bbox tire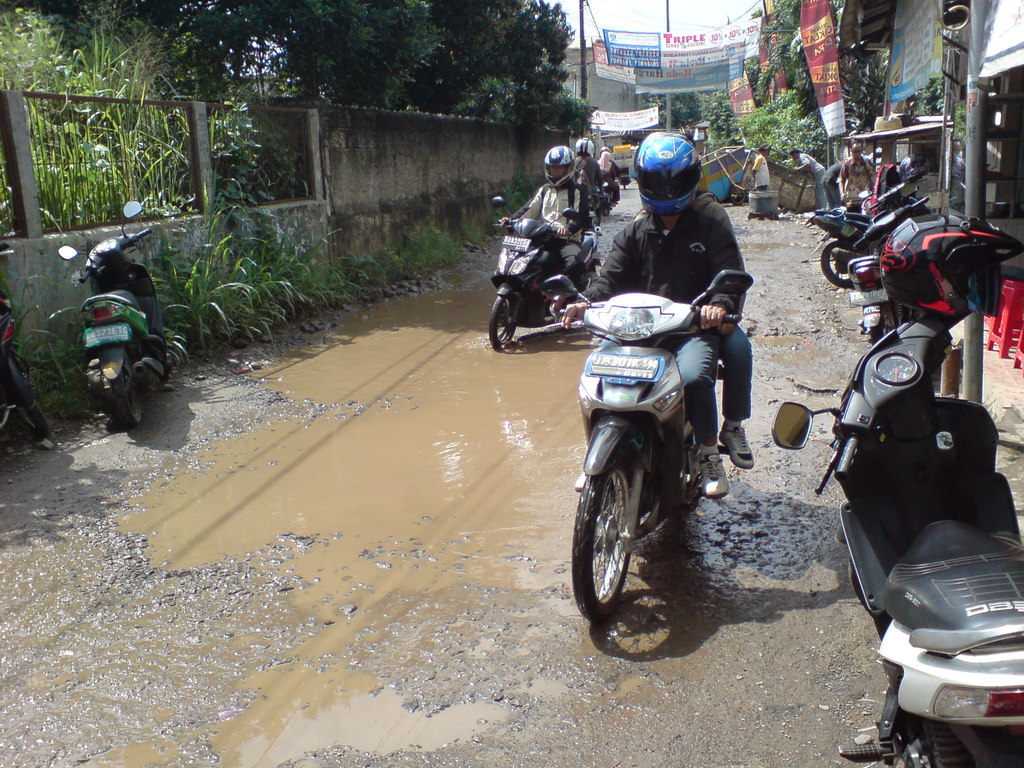
{"left": 850, "top": 555, "right": 870, "bottom": 612}
